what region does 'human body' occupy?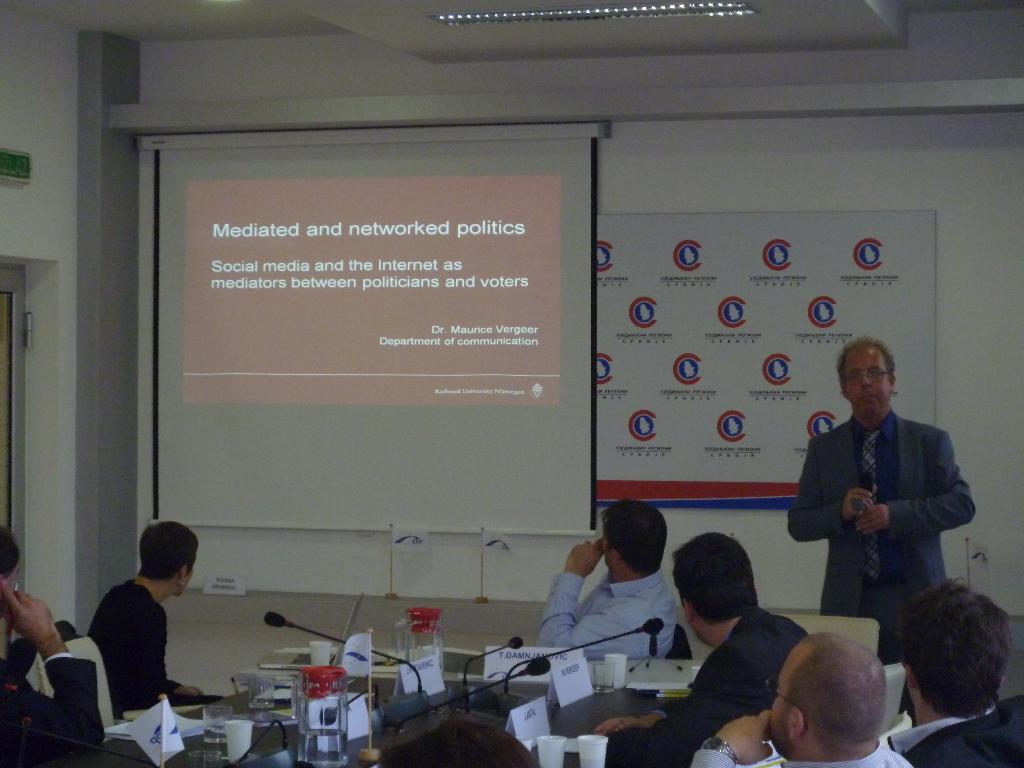
bbox(531, 537, 680, 660).
